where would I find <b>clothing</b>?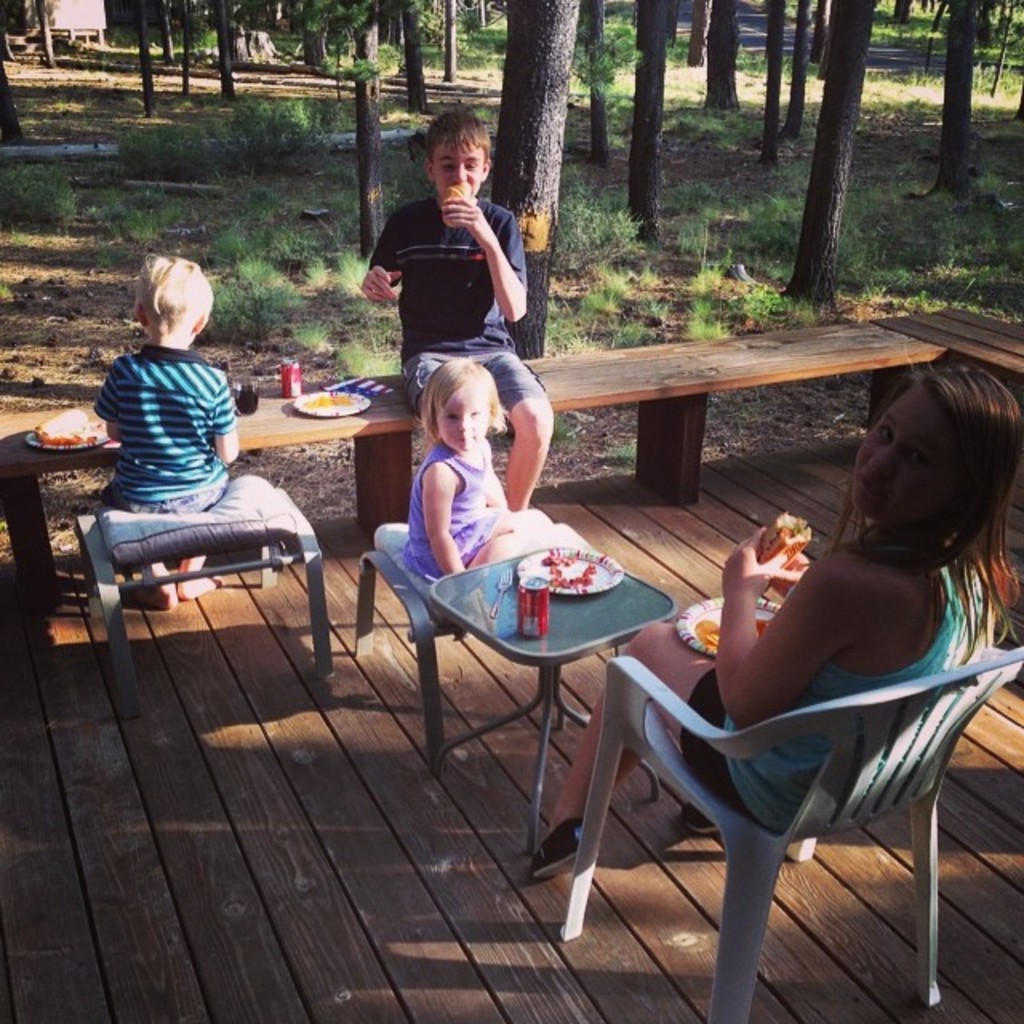
At Rect(91, 325, 235, 520).
